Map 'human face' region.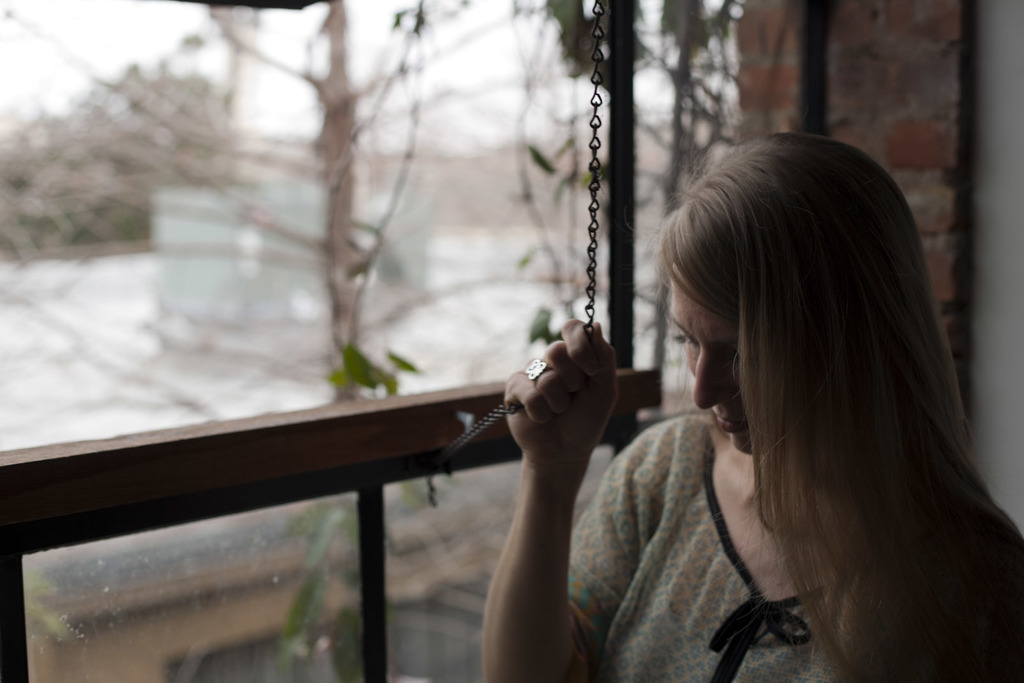
Mapped to (x1=663, y1=259, x2=776, y2=453).
